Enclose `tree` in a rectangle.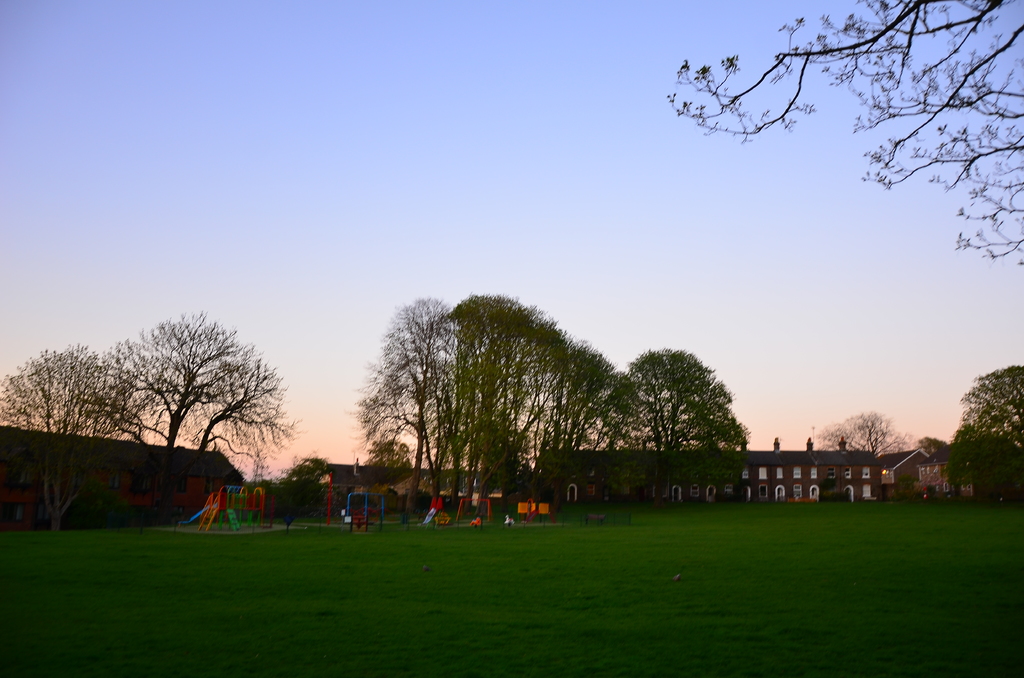
bbox=(348, 295, 456, 524).
